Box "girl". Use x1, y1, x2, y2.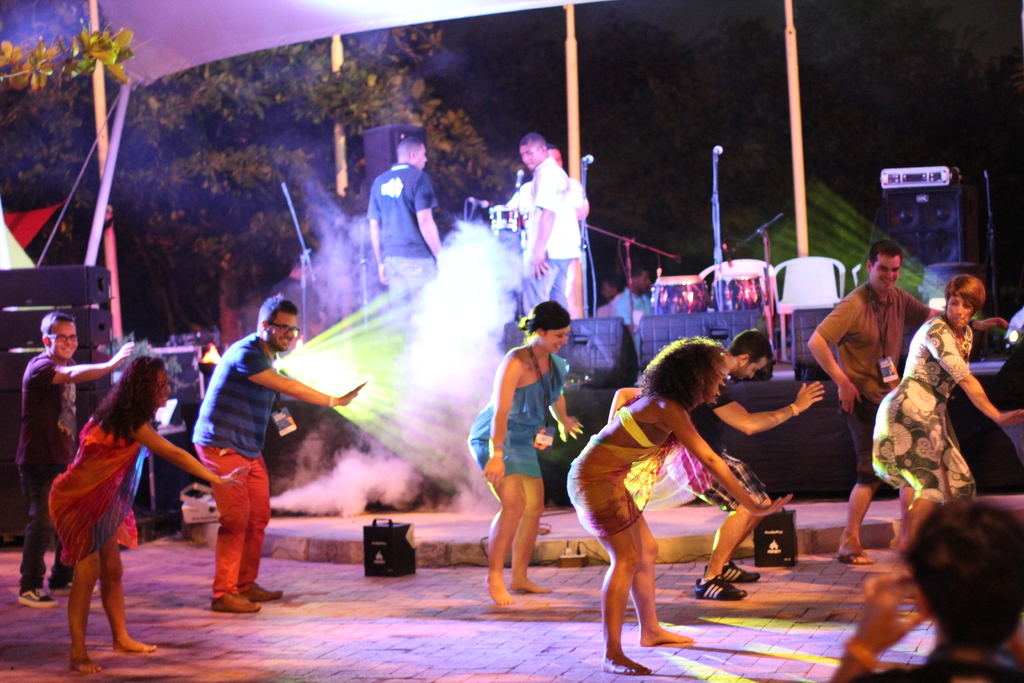
563, 338, 793, 677.
